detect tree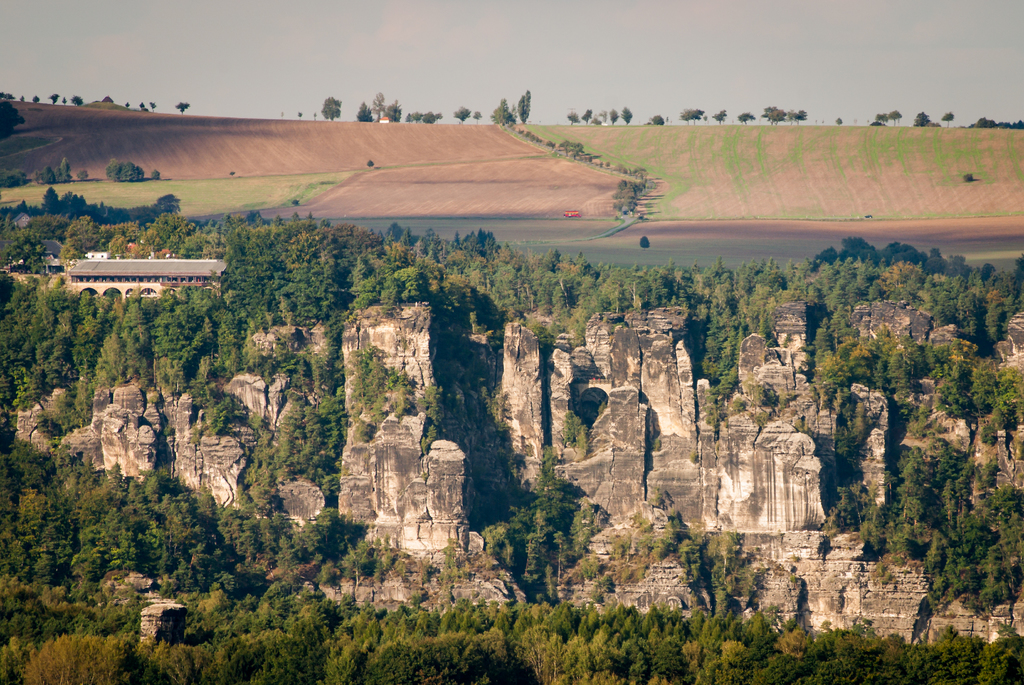
region(414, 109, 440, 127)
